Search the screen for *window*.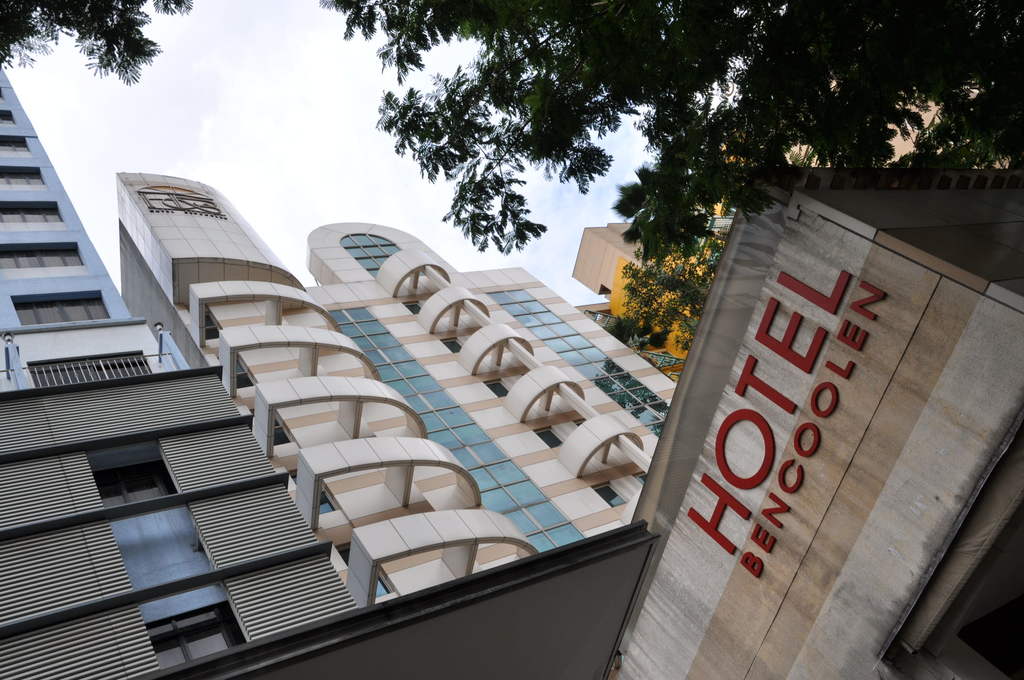
Found at (left=60, top=406, right=182, bottom=559).
